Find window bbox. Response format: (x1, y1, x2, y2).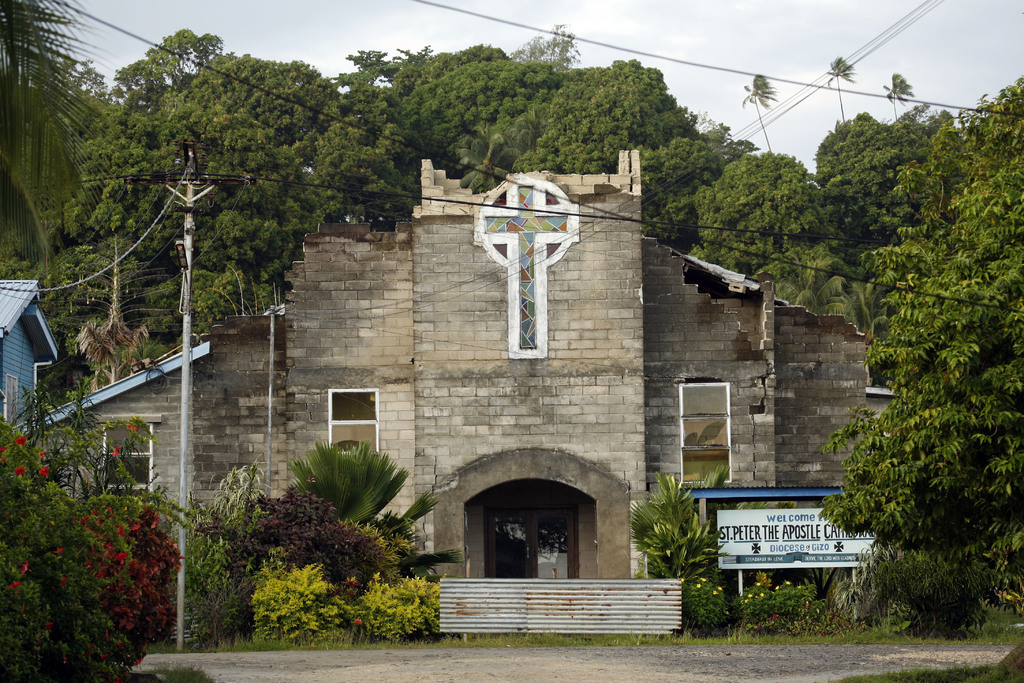
(676, 379, 732, 483).
